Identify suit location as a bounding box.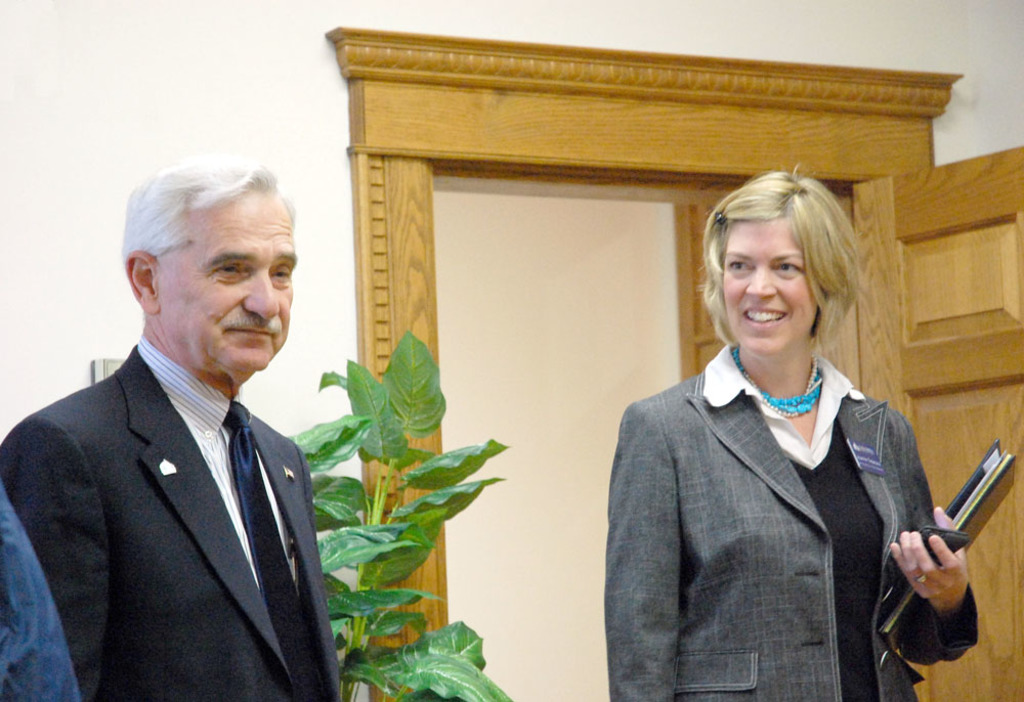
[607, 340, 980, 701].
